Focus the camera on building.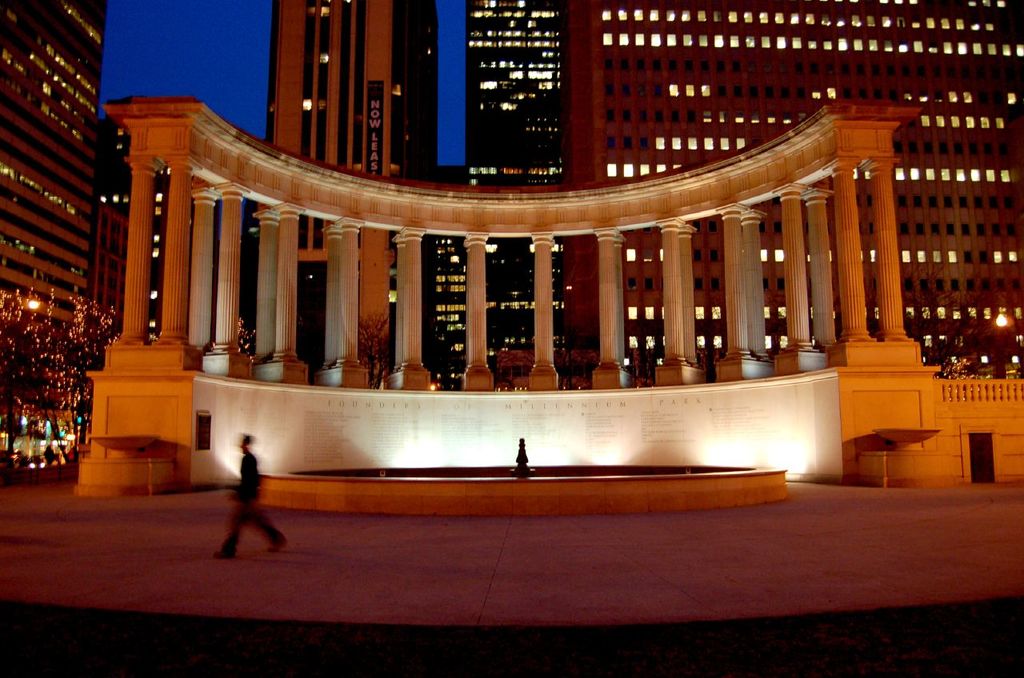
Focus region: (left=274, top=0, right=434, bottom=265).
